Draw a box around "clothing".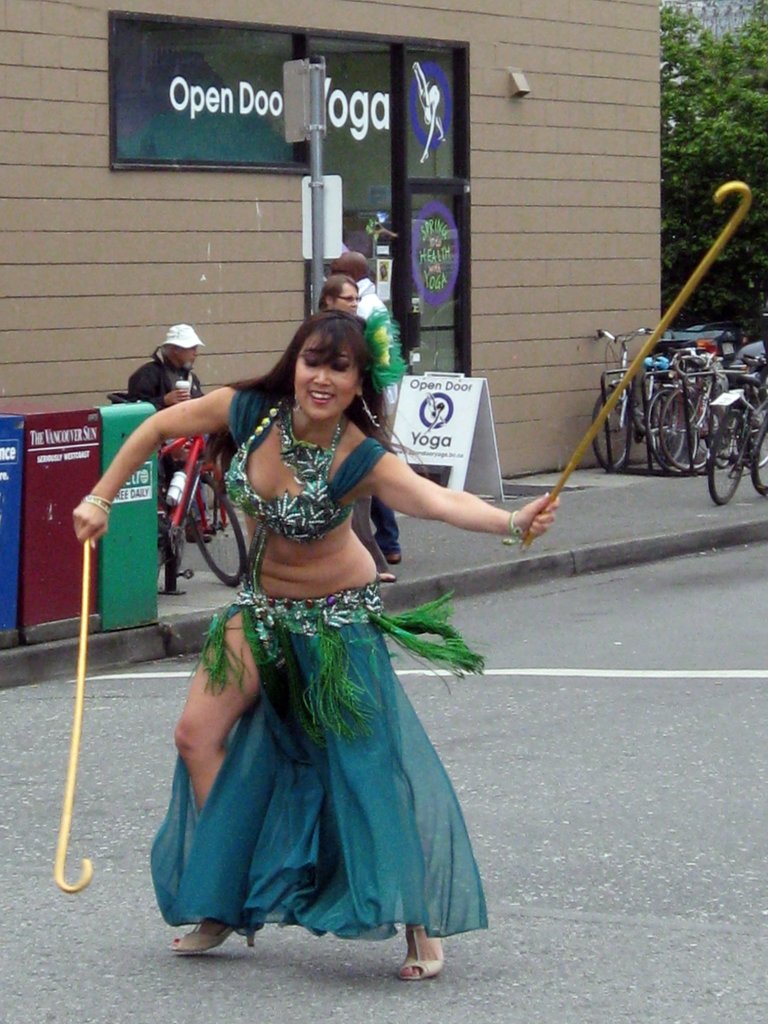
region(162, 504, 497, 934).
